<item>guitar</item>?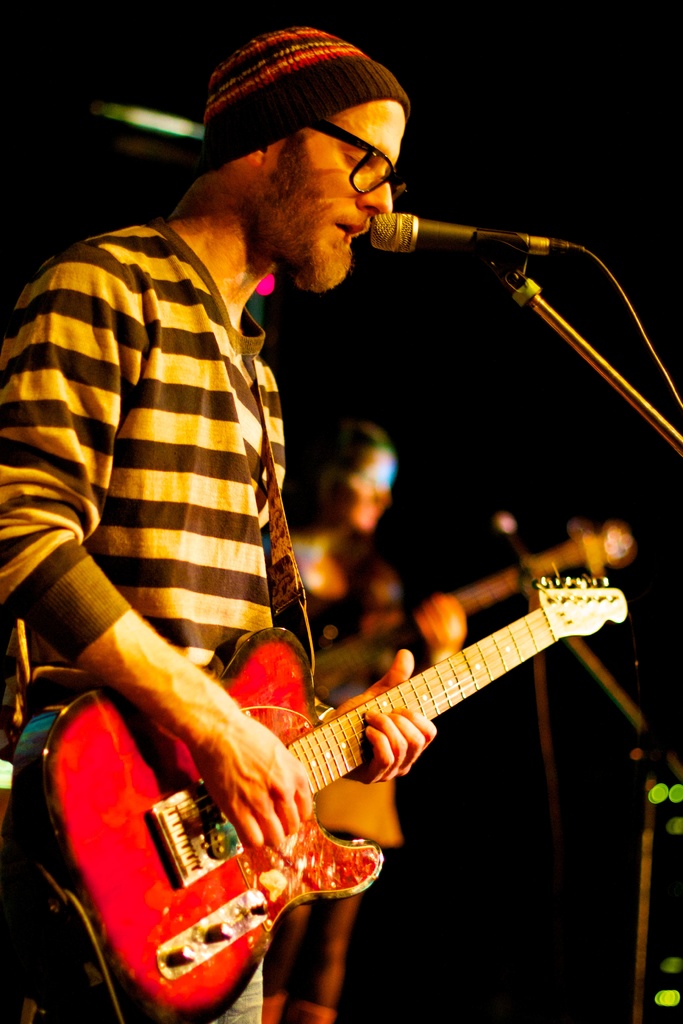
<region>306, 524, 632, 714</region>
